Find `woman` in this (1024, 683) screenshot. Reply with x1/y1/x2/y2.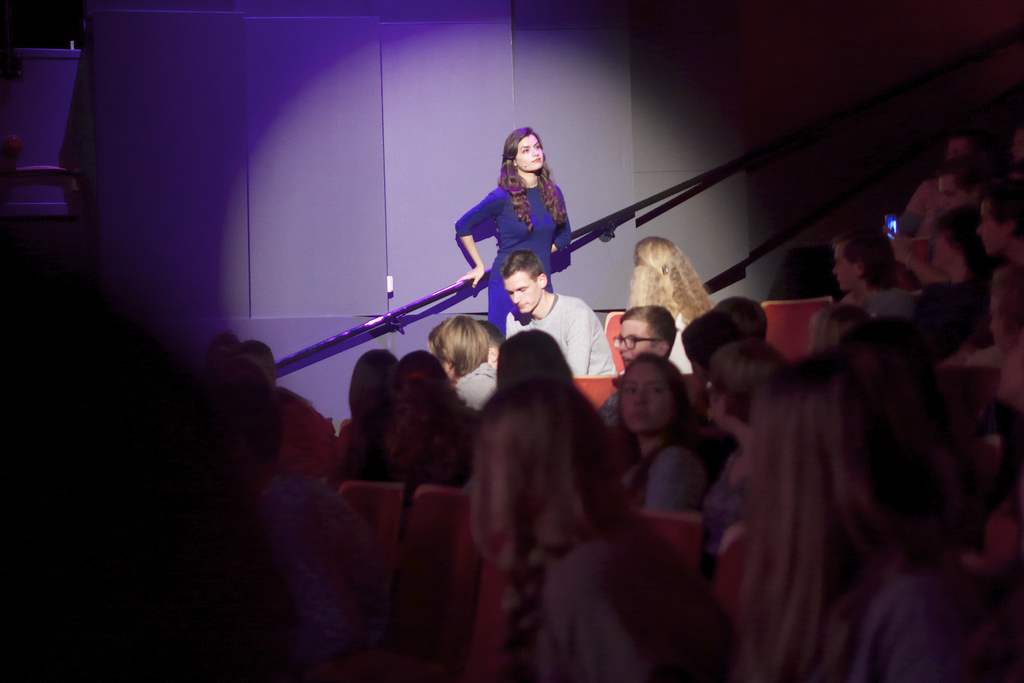
490/325/577/391.
